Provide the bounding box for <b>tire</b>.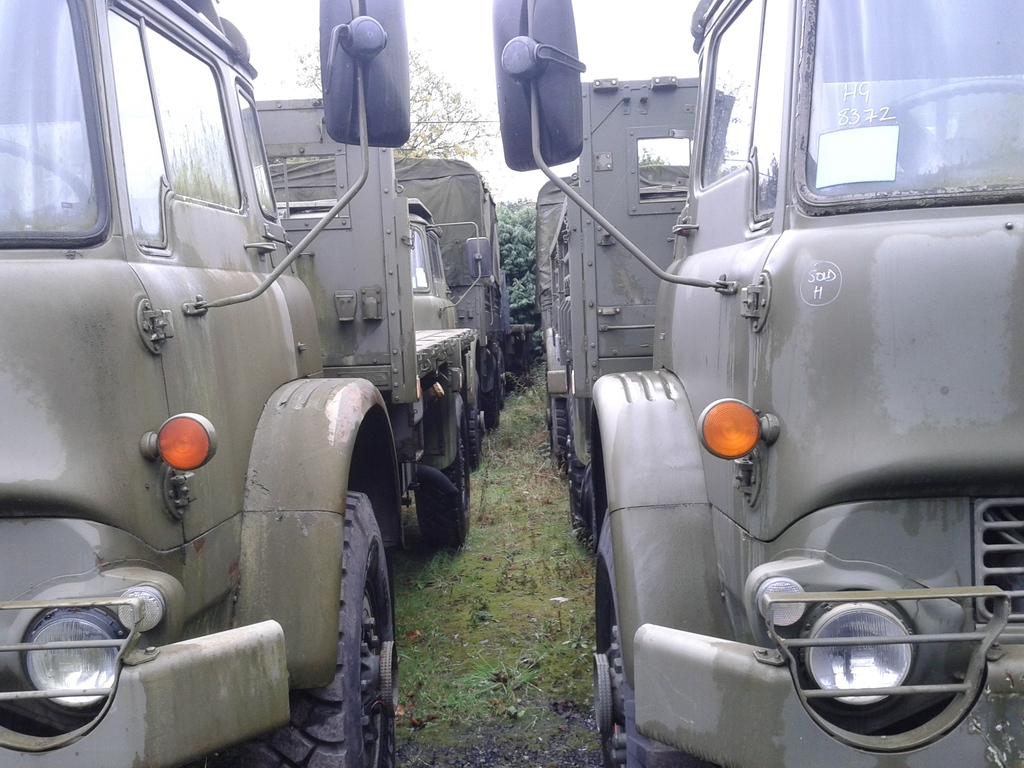
[230,490,394,767].
